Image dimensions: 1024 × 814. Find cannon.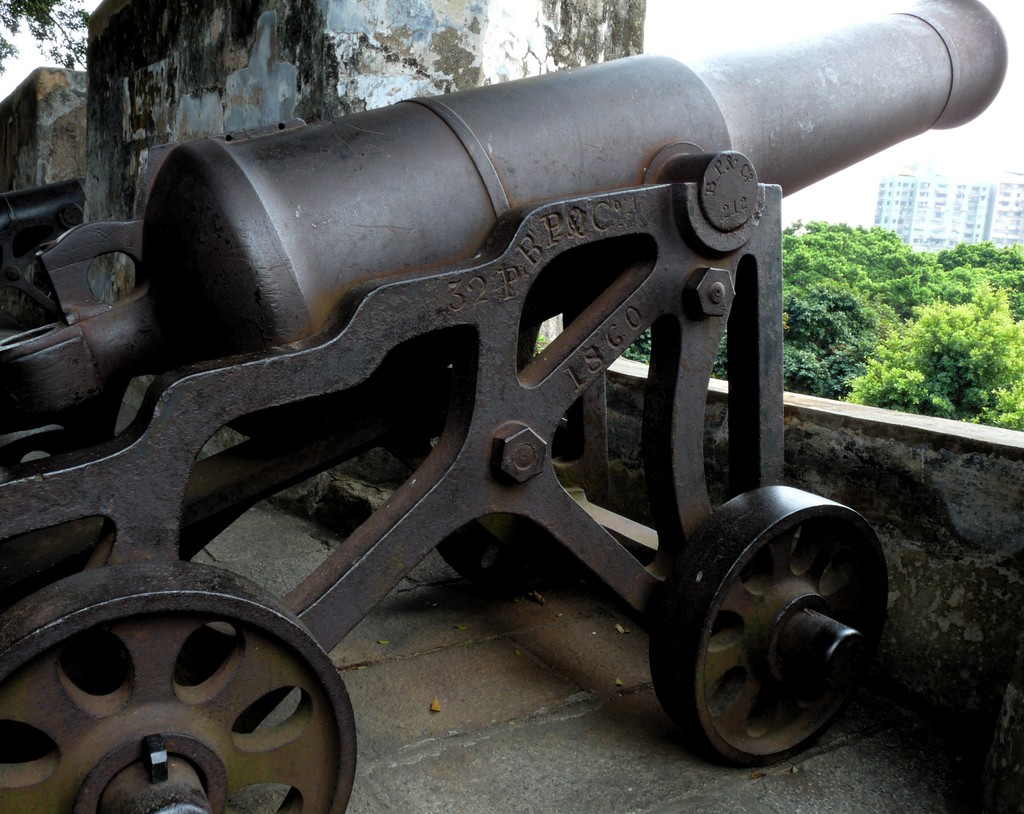
select_region(0, 0, 1008, 813).
